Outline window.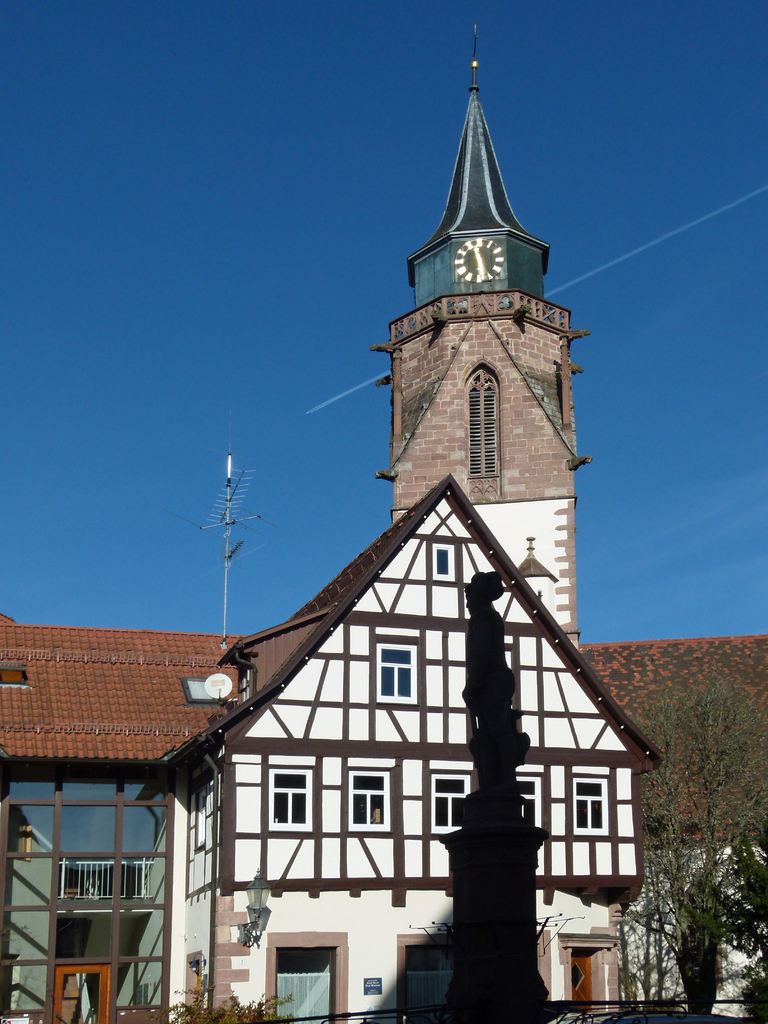
Outline: (x1=520, y1=776, x2=541, y2=825).
